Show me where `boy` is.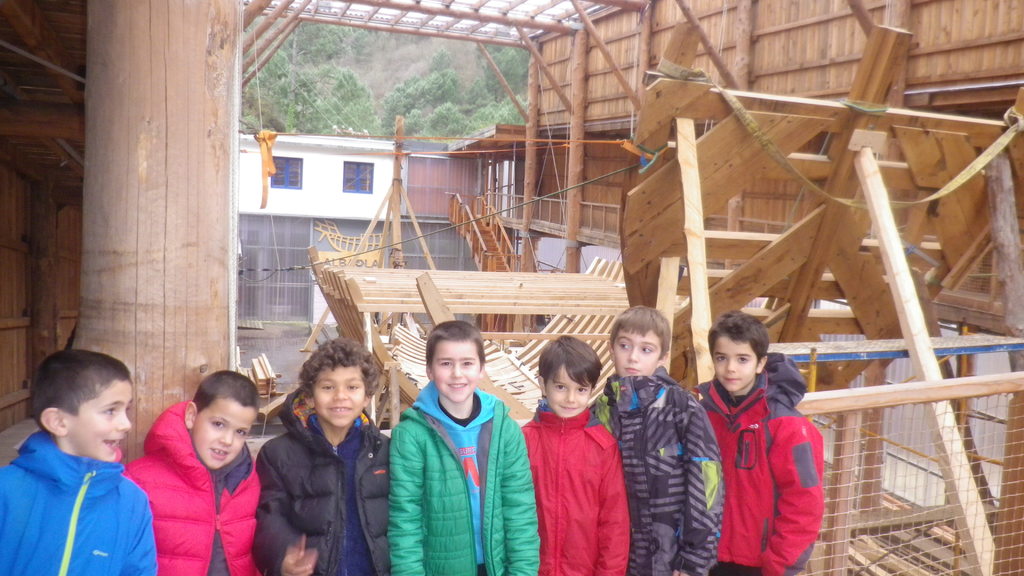
`boy` is at pyautogui.locateOnScreen(0, 349, 160, 575).
